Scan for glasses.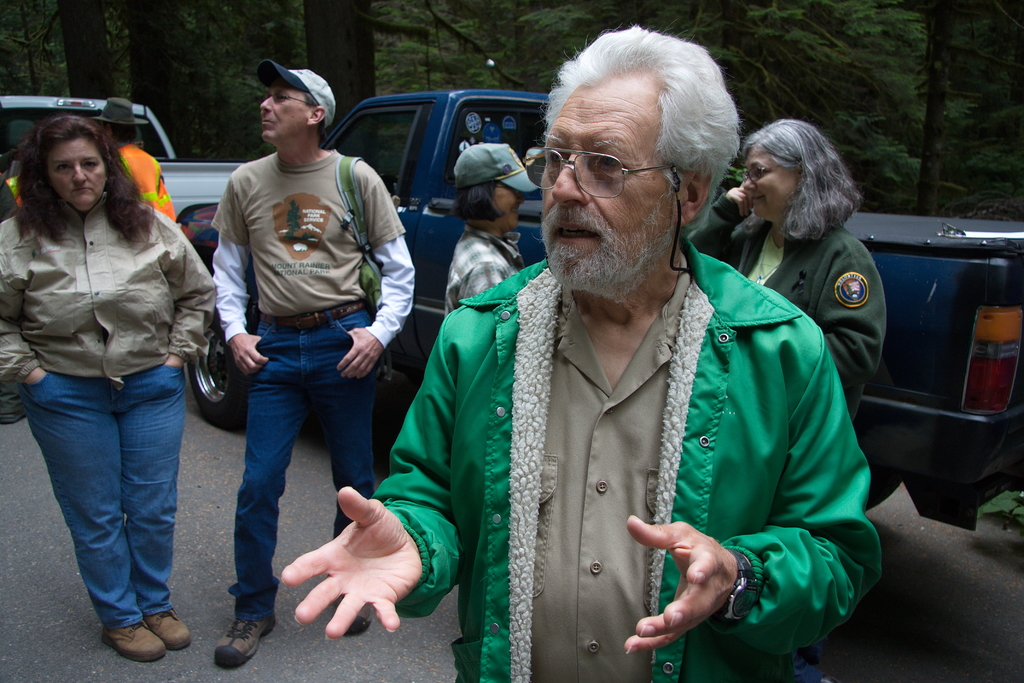
Scan result: x1=740 y1=158 x2=792 y2=185.
